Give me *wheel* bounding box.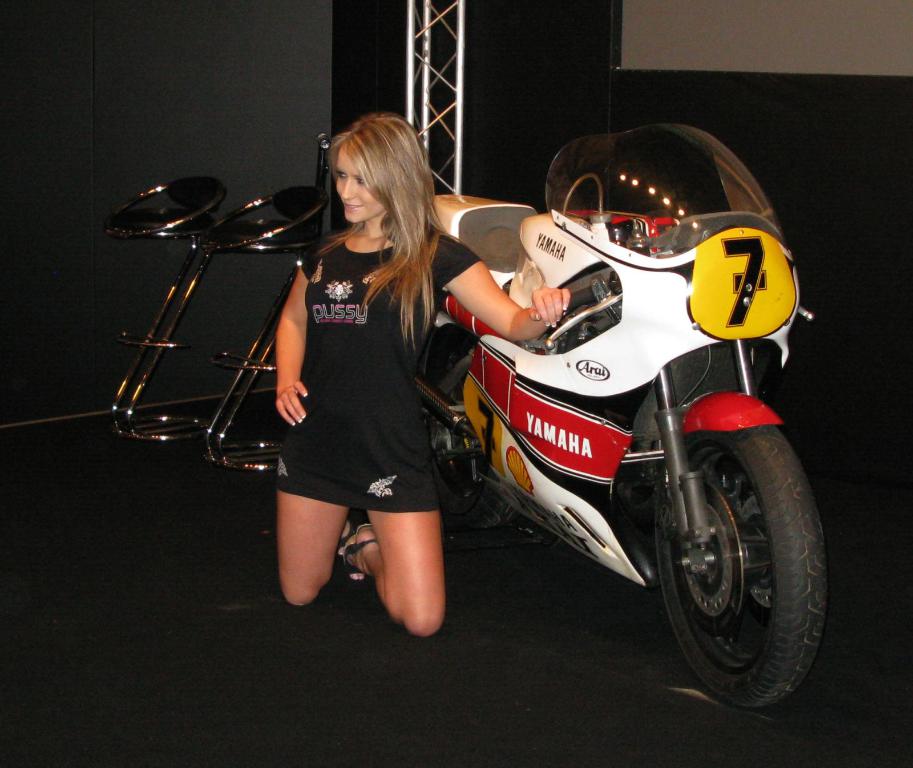
(left=659, top=412, right=826, bottom=706).
